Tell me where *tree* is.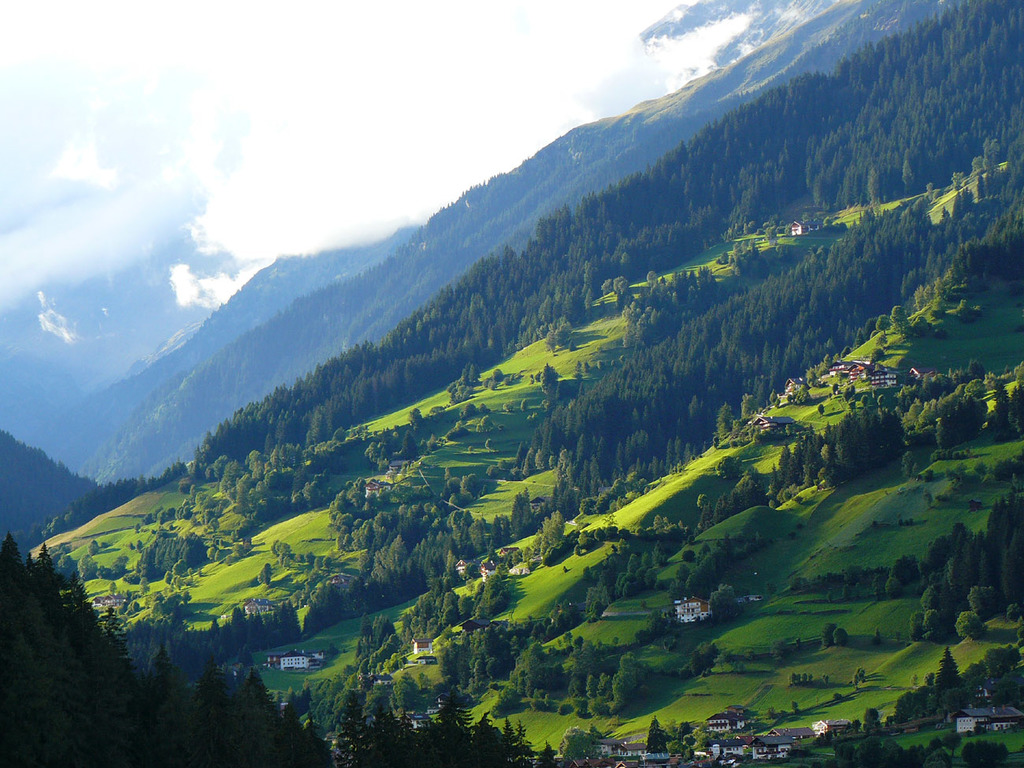
*tree* is at detection(939, 655, 976, 714).
